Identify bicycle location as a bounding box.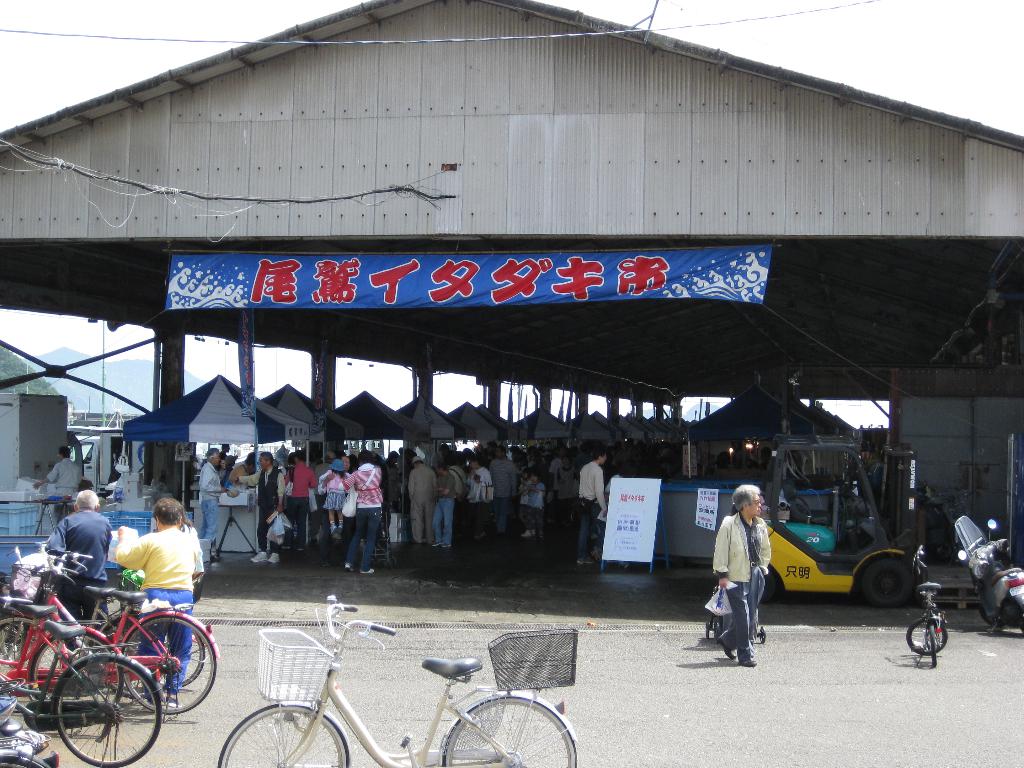
l=0, t=586, r=136, b=693.
